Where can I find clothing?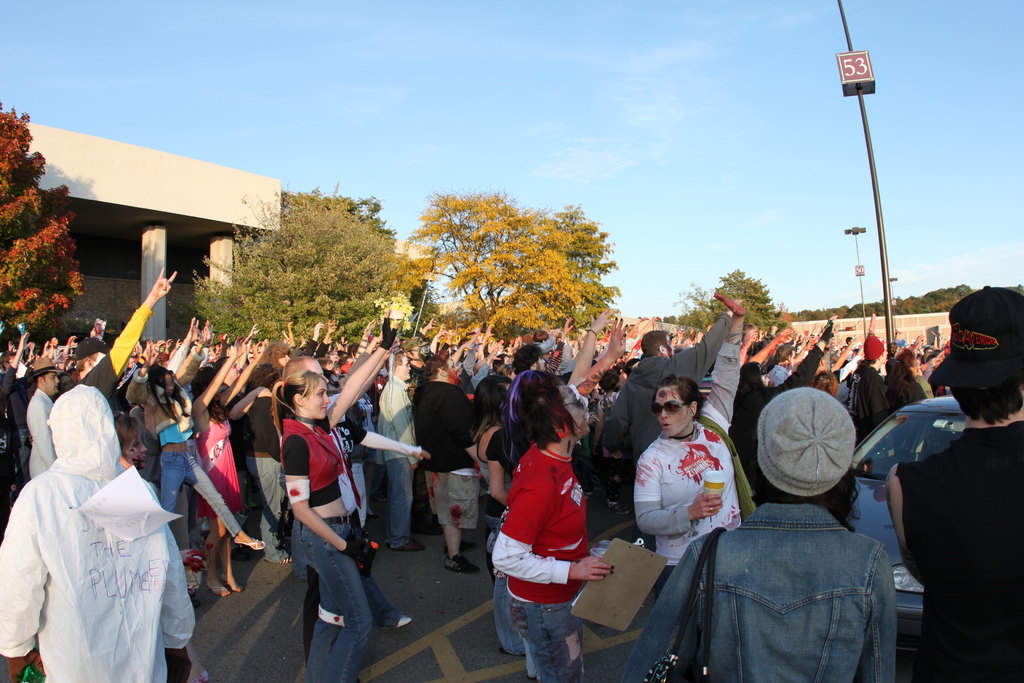
You can find it at [x1=899, y1=420, x2=1023, y2=682].
